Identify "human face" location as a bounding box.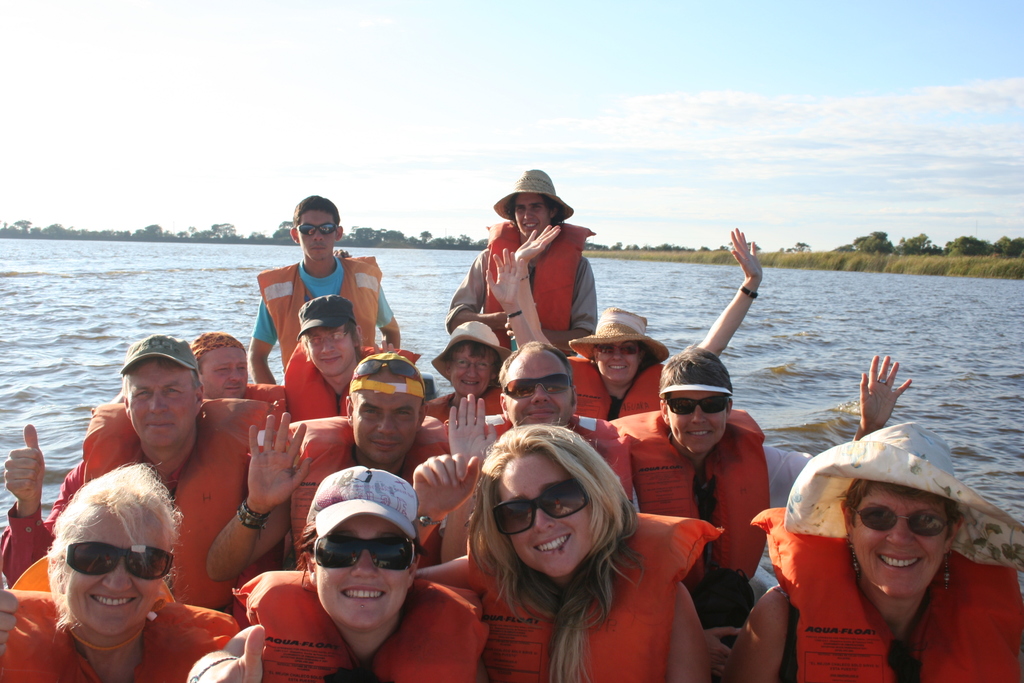
region(305, 327, 355, 375).
